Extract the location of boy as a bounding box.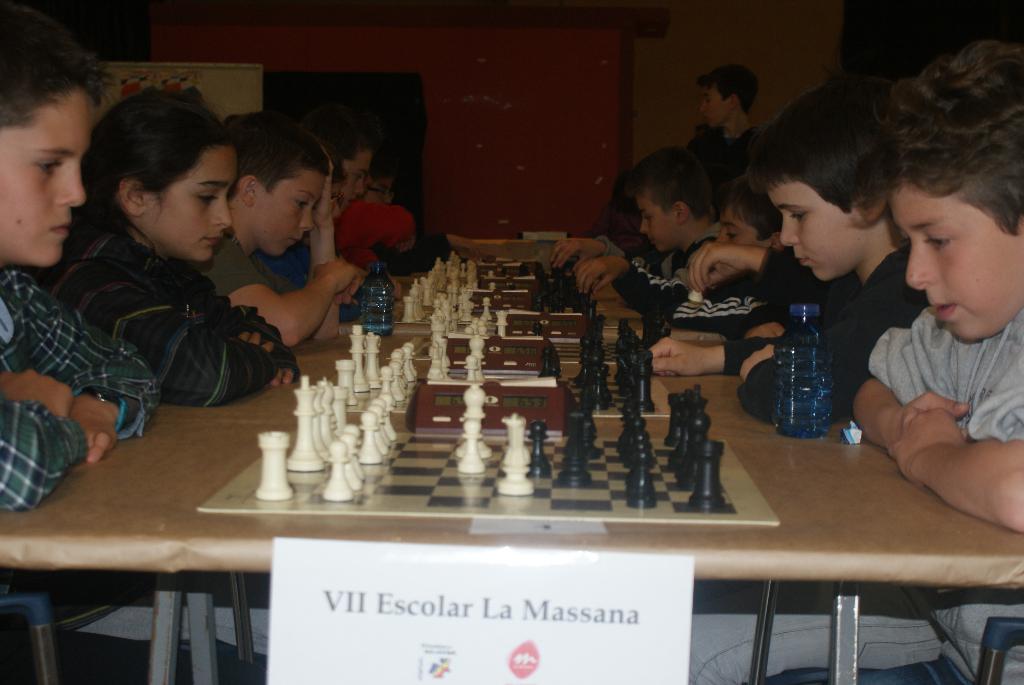
577:146:725:323.
